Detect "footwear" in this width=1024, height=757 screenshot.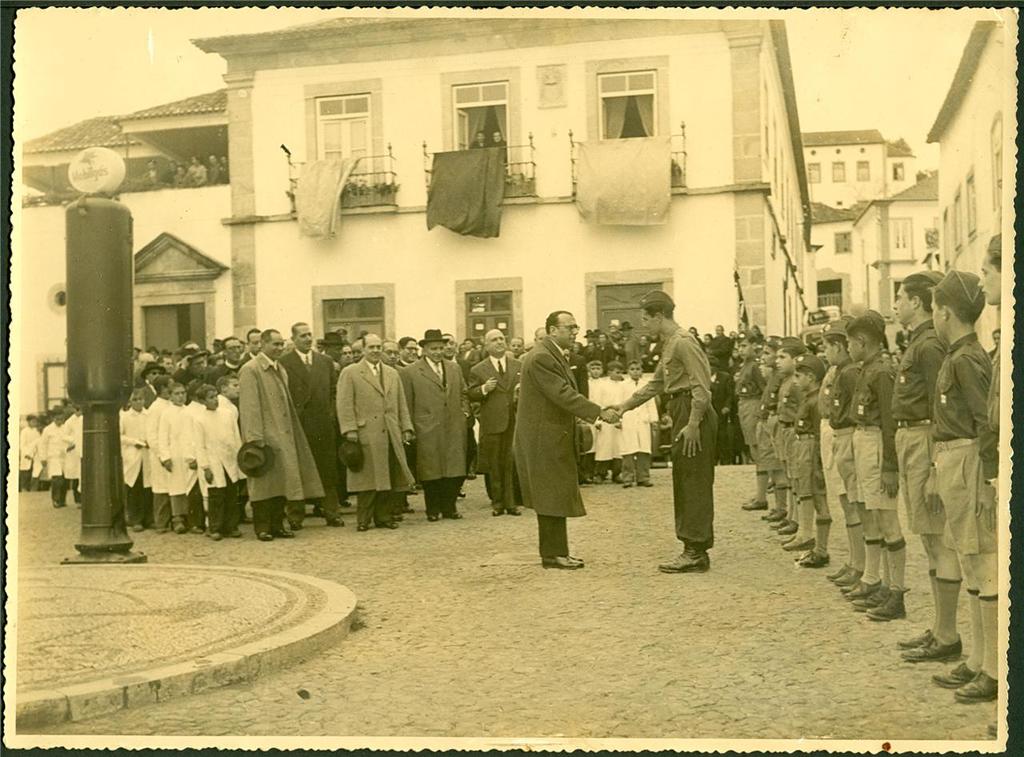
Detection: region(503, 507, 519, 515).
